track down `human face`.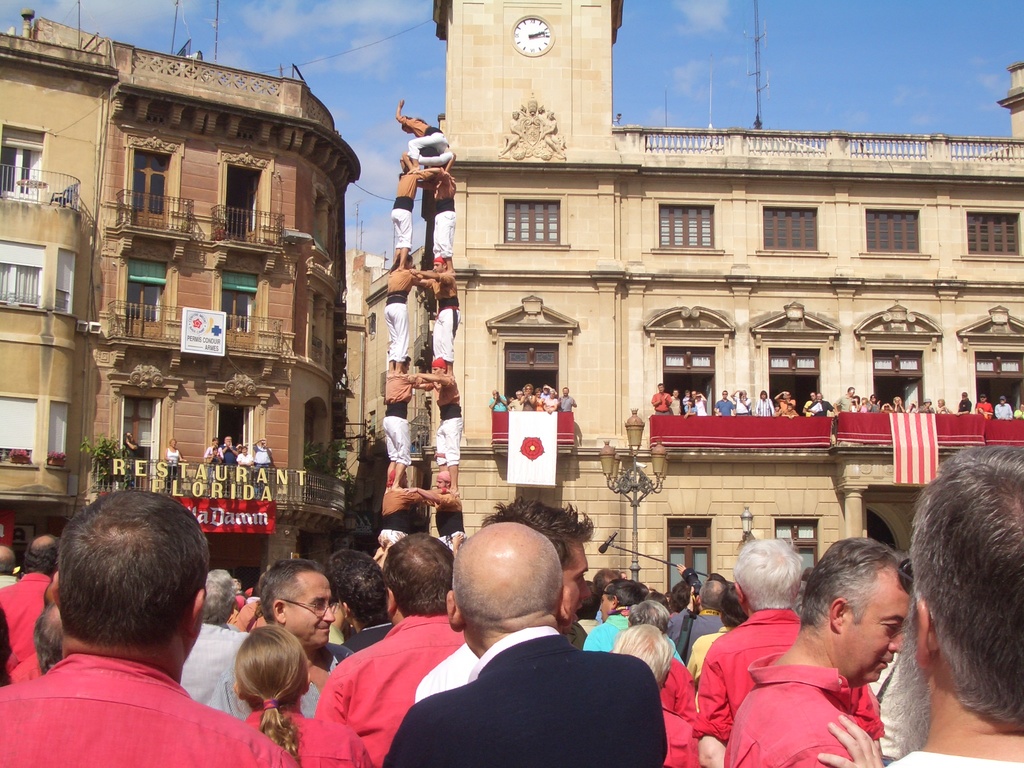
Tracked to [288, 575, 340, 644].
